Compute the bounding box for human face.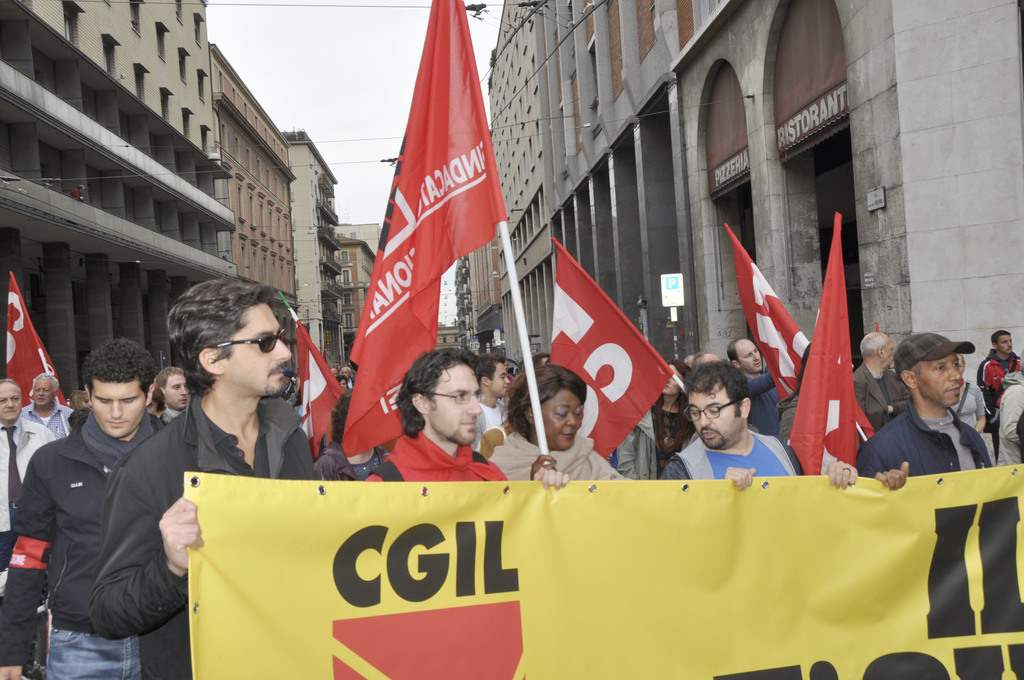
bbox=(331, 368, 339, 378).
